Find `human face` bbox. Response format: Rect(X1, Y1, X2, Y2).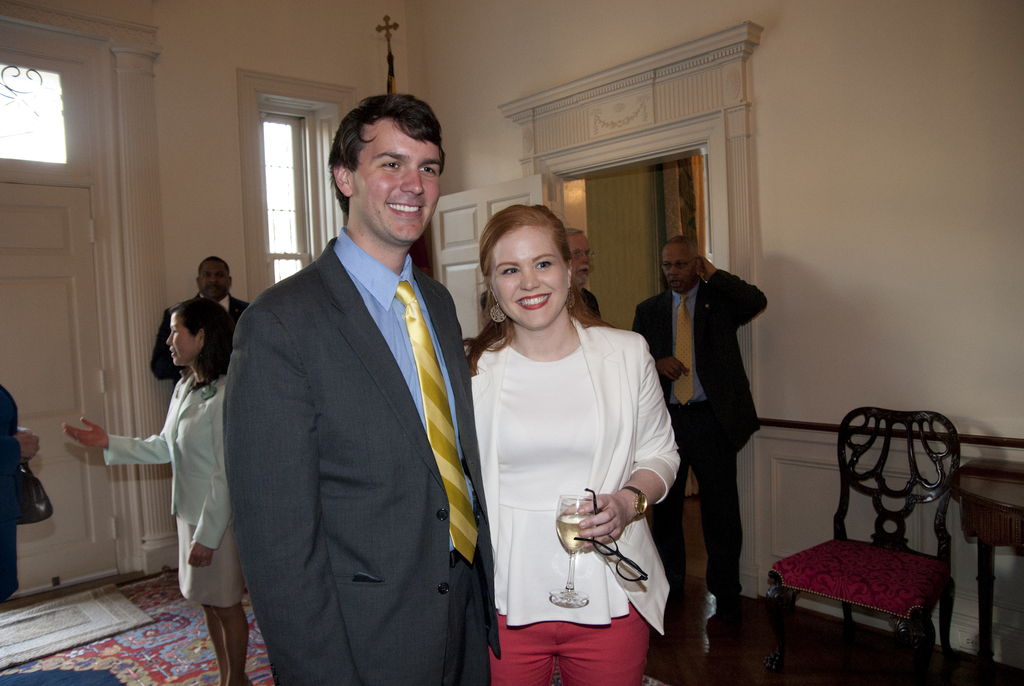
Rect(349, 133, 442, 243).
